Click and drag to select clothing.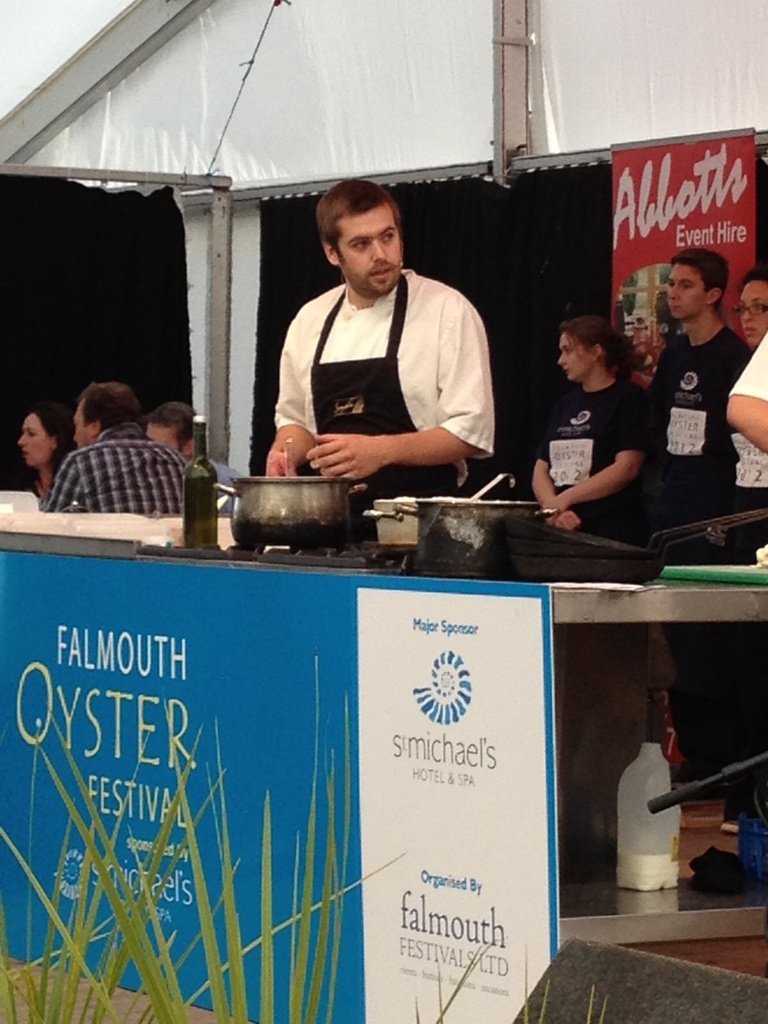
Selection: (536,374,644,553).
